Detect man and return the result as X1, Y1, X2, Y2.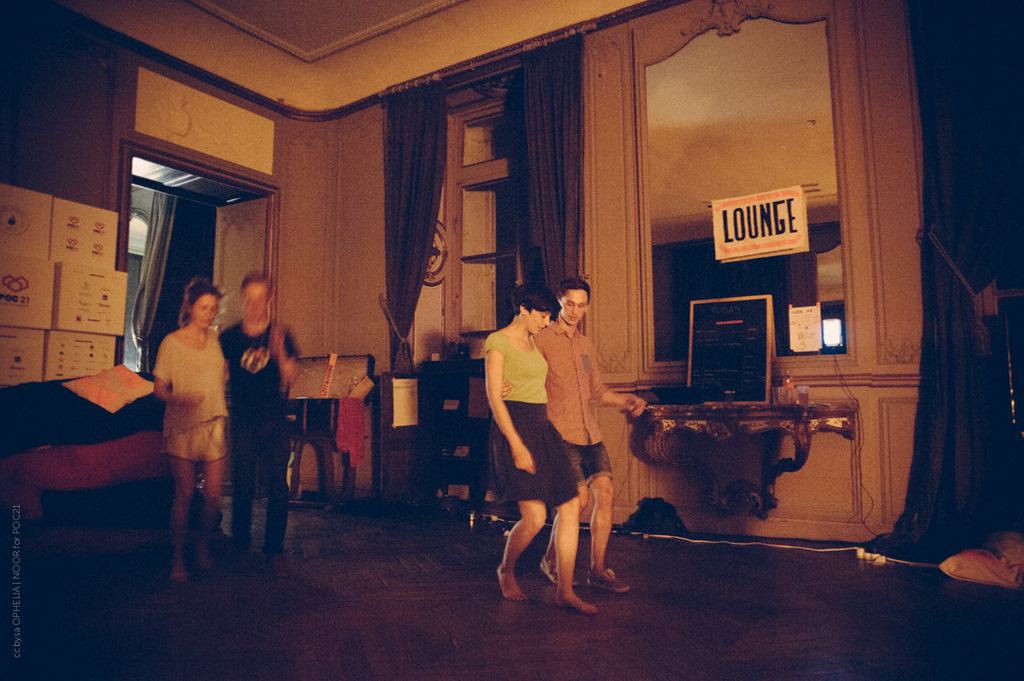
492, 274, 640, 594.
